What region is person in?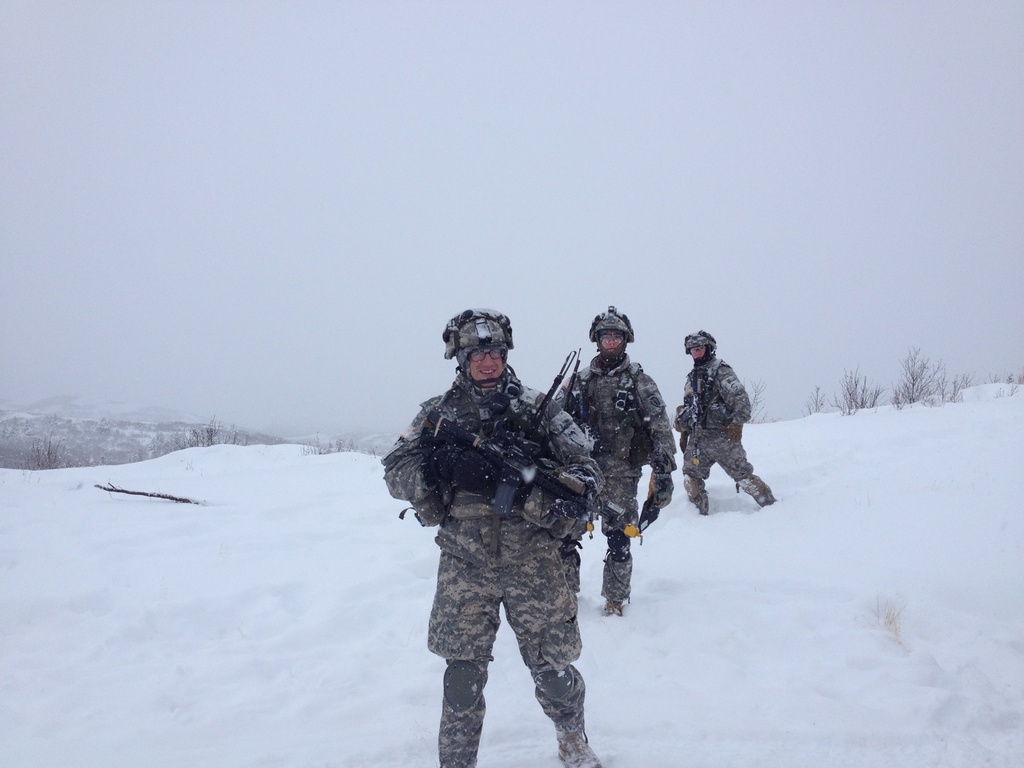
bbox=[550, 307, 685, 612].
